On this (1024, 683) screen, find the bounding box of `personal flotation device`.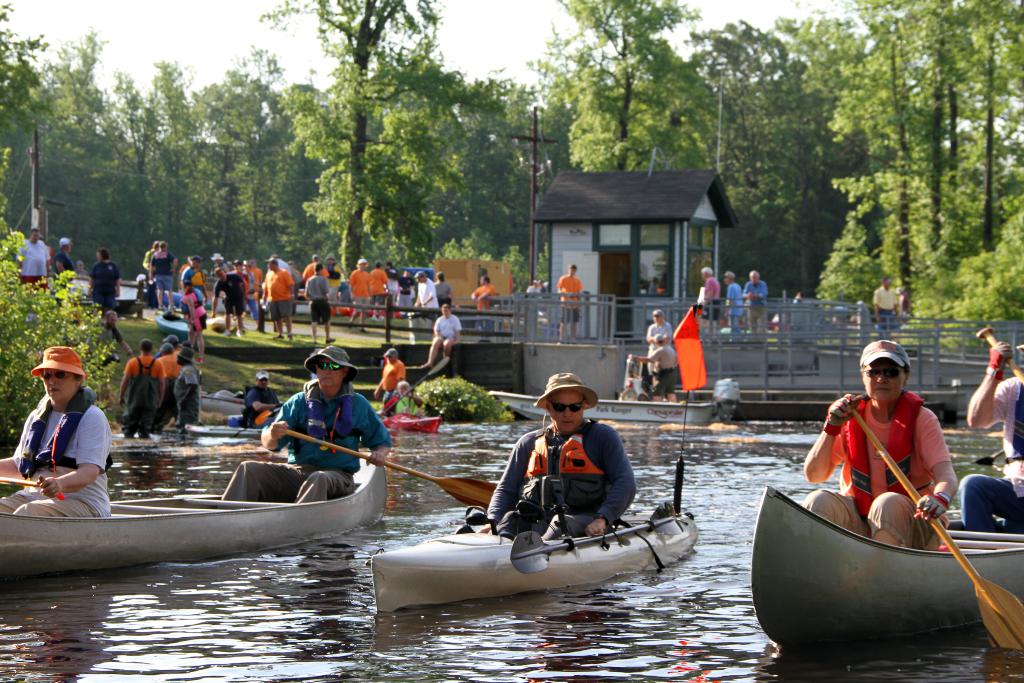
Bounding box: 824:386:932:509.
